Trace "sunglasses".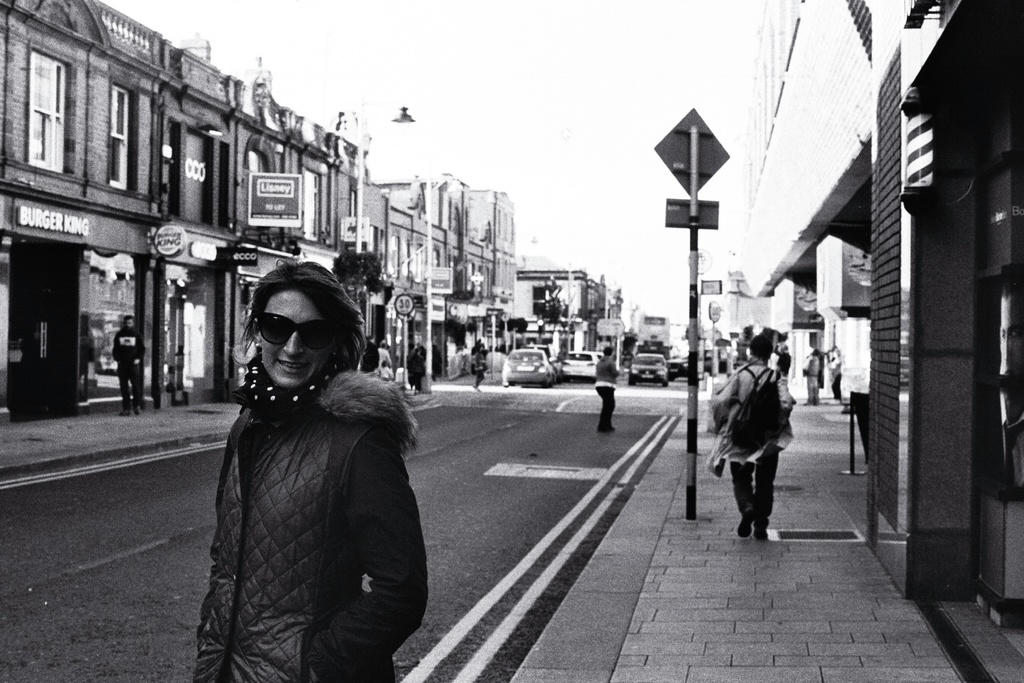
Traced to 254:312:337:352.
